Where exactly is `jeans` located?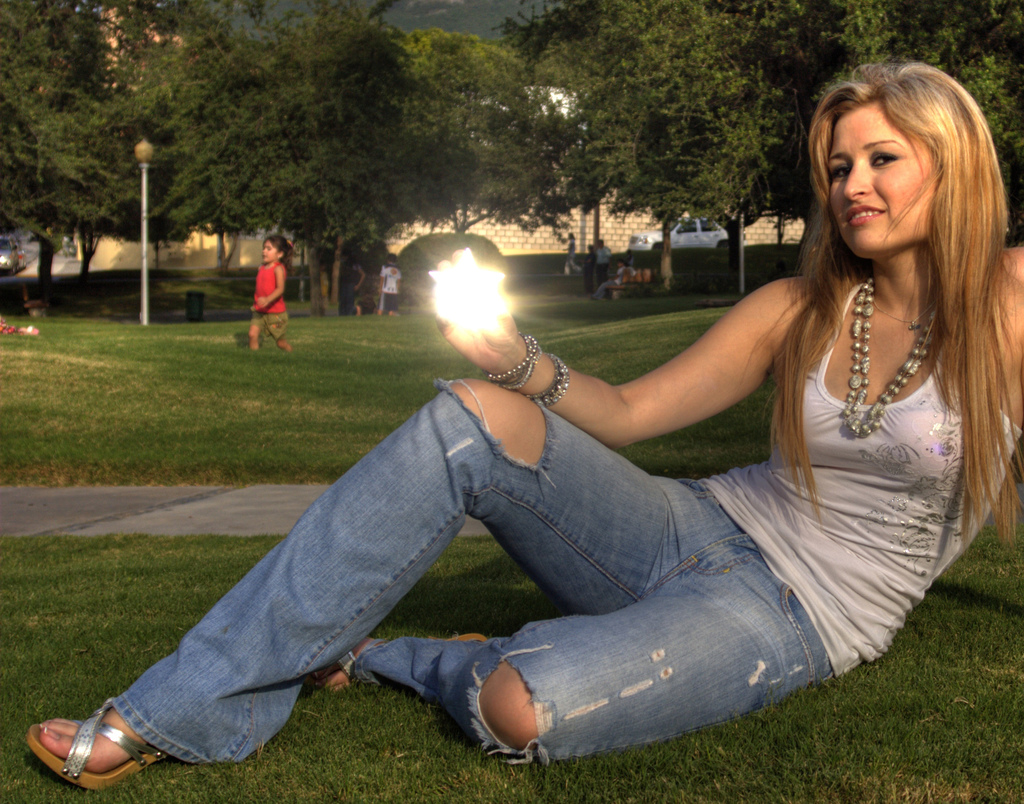
Its bounding box is x1=561, y1=255, x2=589, y2=279.
